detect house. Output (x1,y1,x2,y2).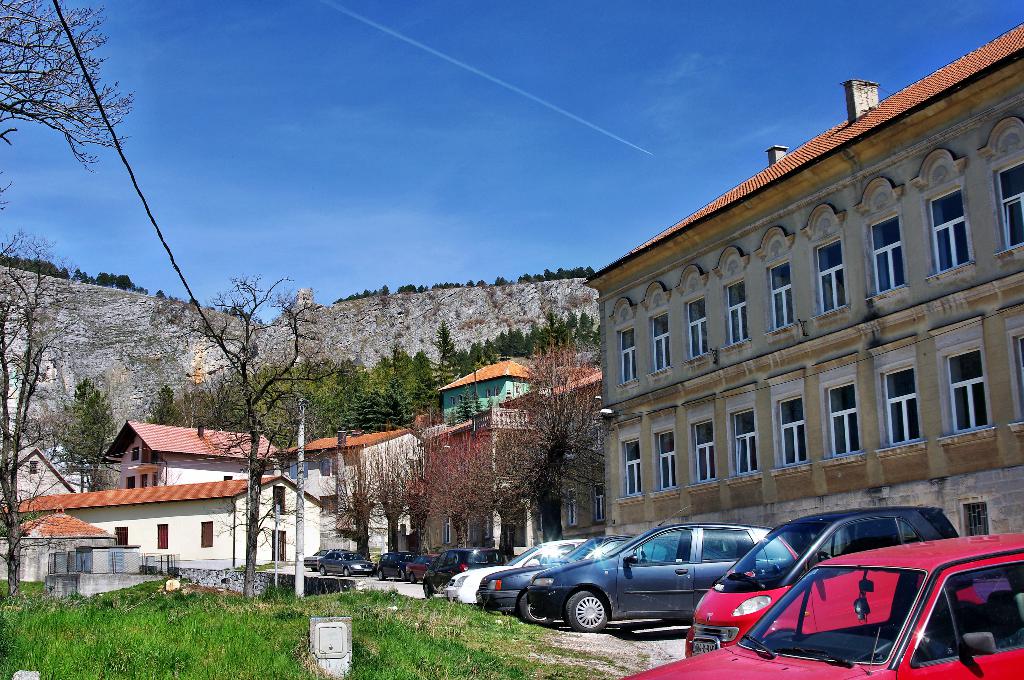
(95,423,282,486).
